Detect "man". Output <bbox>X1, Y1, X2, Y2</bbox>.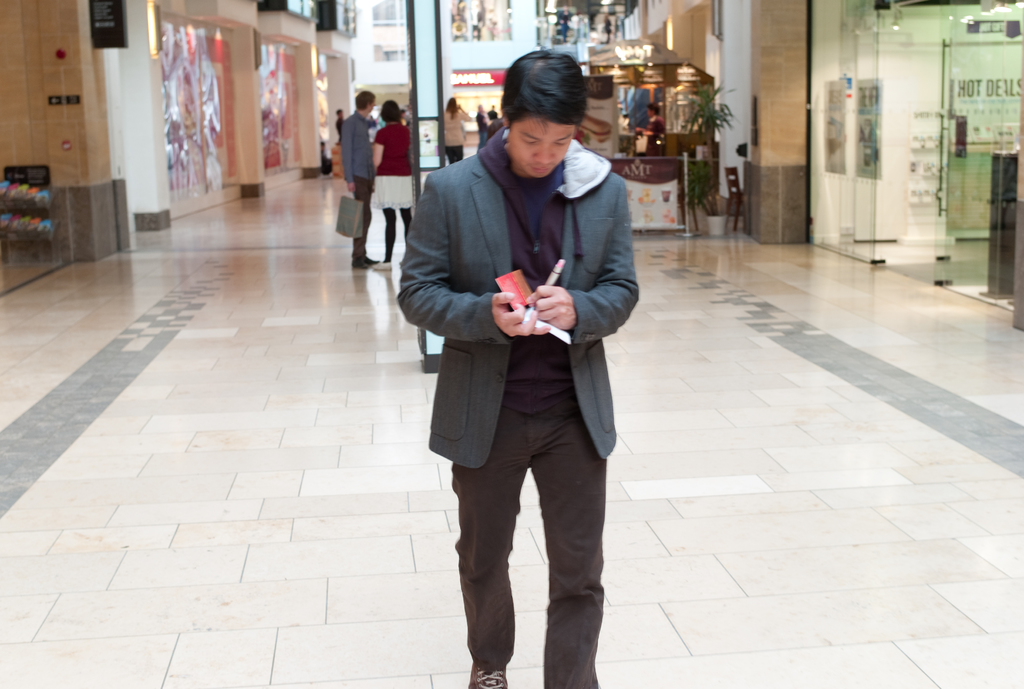
<bbox>389, 34, 631, 679</bbox>.
